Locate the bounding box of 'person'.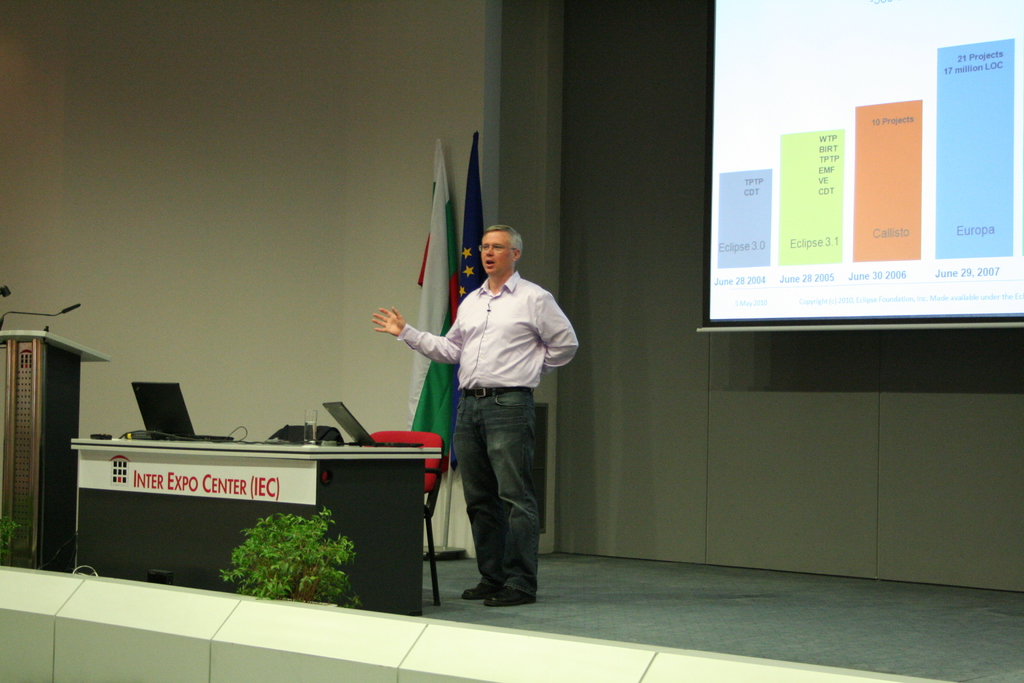
Bounding box: (387, 211, 563, 602).
